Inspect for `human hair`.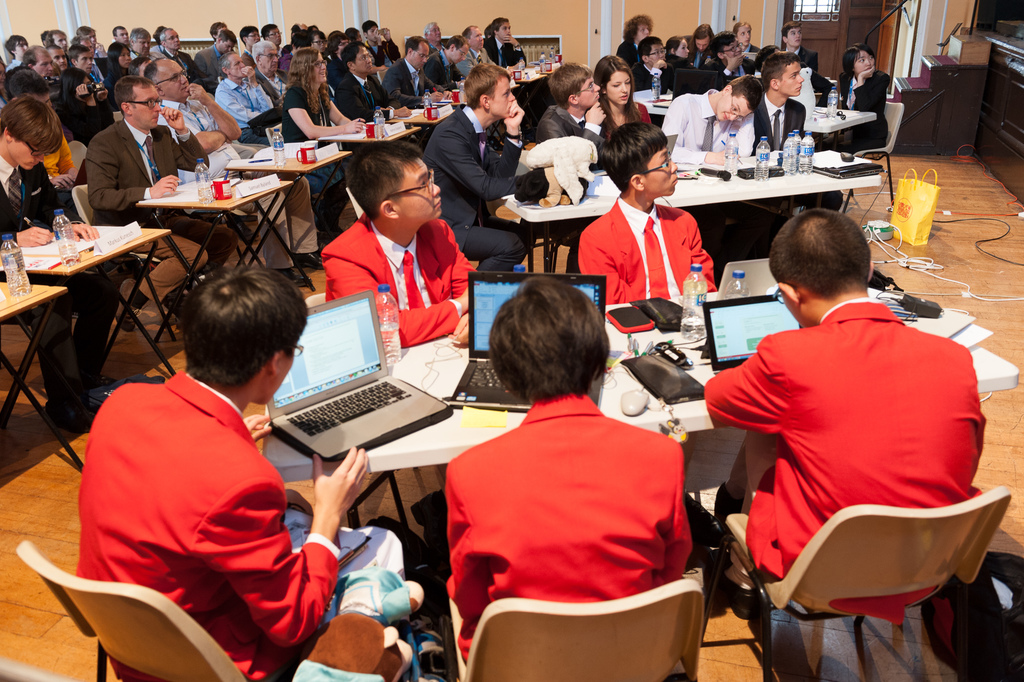
Inspection: x1=286 y1=44 x2=318 y2=116.
